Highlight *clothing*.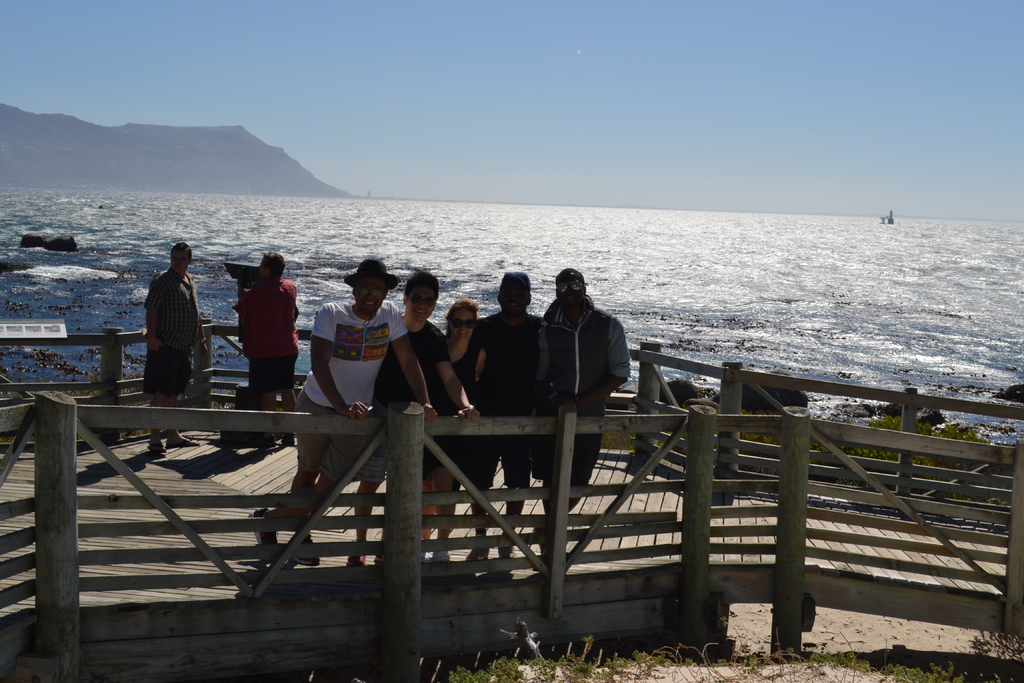
Highlighted region: <bbox>424, 325, 476, 466</bbox>.
